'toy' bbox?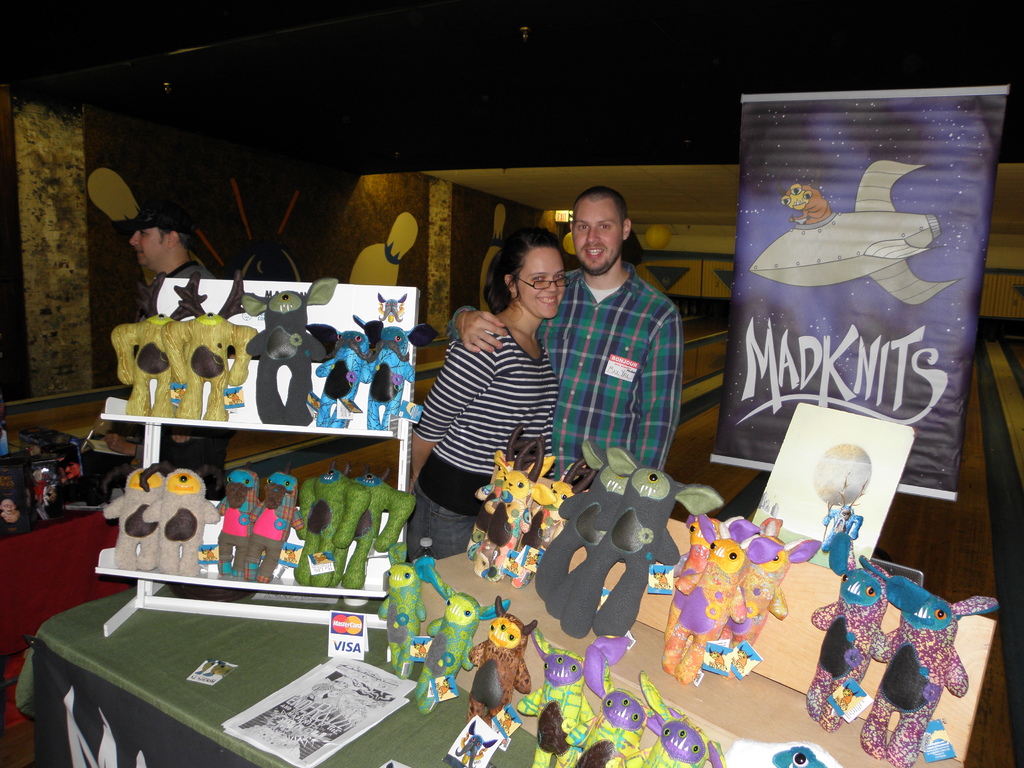
(550, 447, 716, 645)
